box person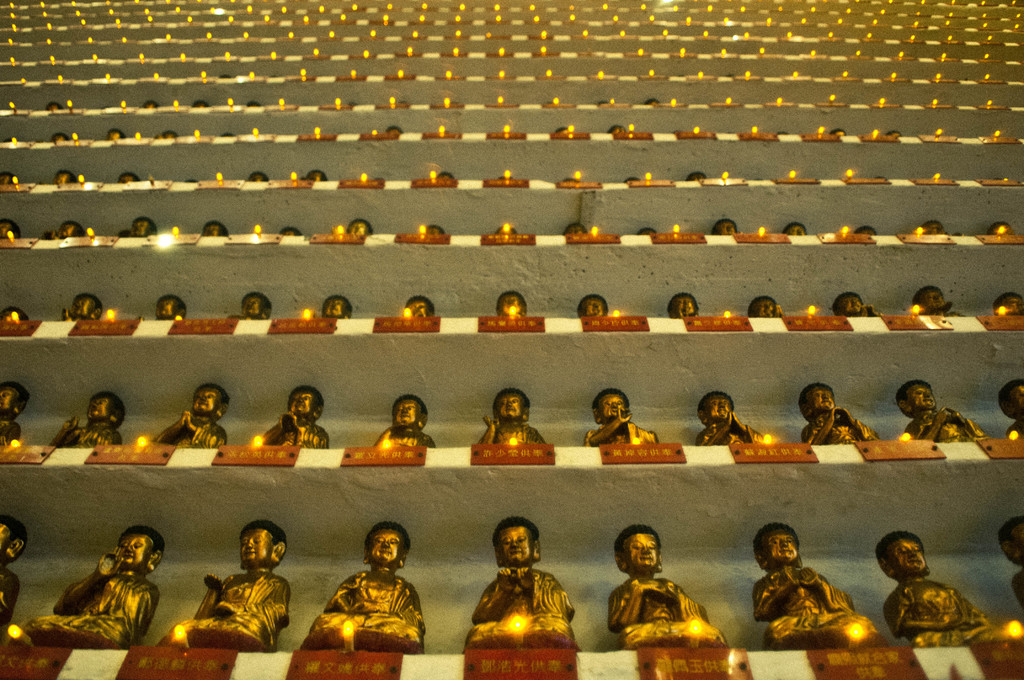
[left=496, top=291, right=528, bottom=316]
